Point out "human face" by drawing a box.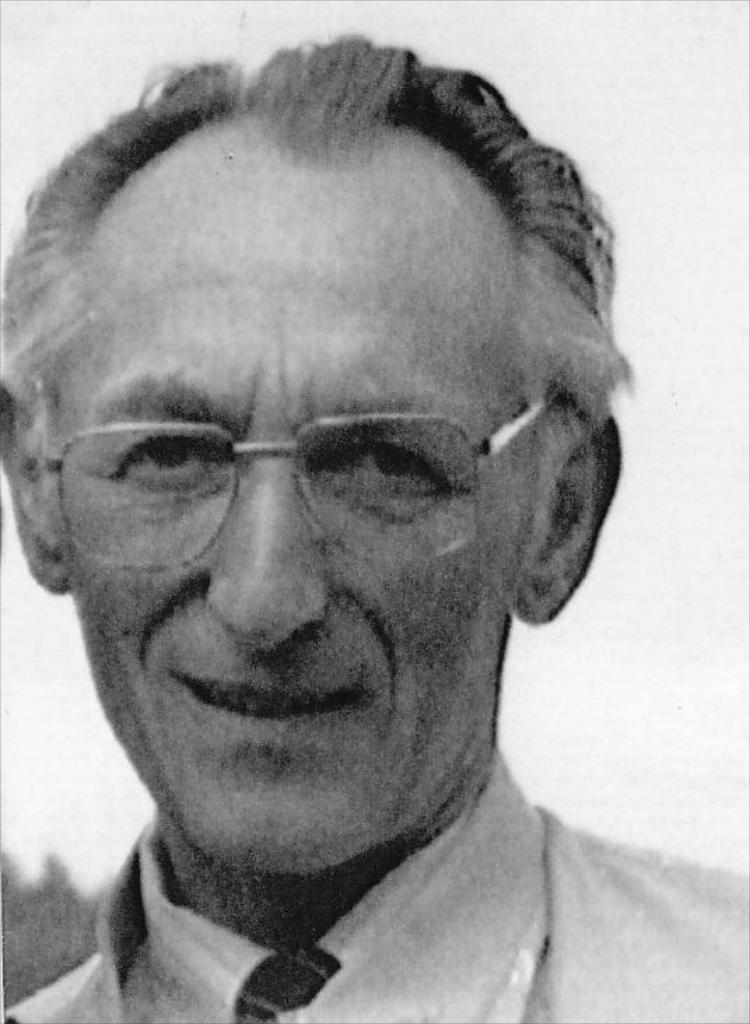
rect(62, 162, 542, 865).
